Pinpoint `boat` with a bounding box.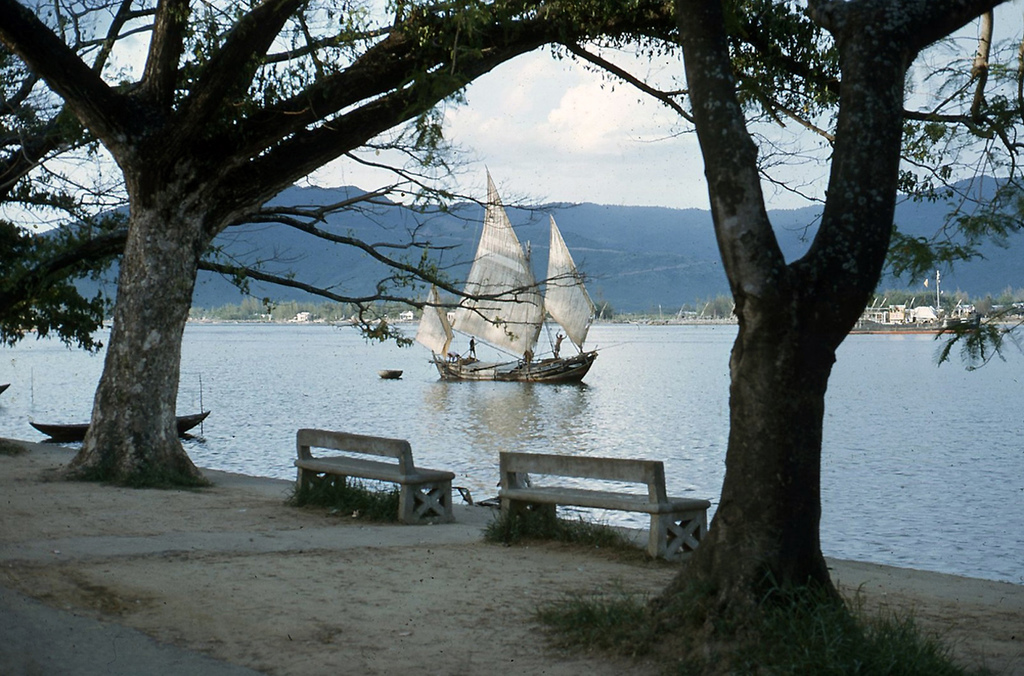
<bbox>410, 179, 607, 399</bbox>.
